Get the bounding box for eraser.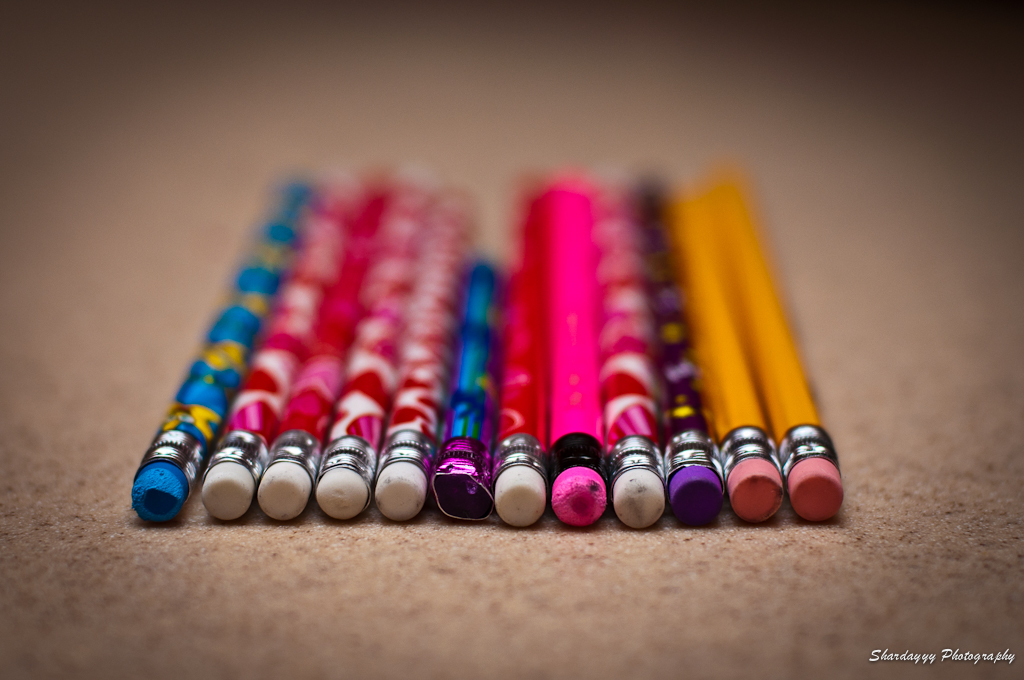
[x1=611, y1=466, x2=663, y2=527].
